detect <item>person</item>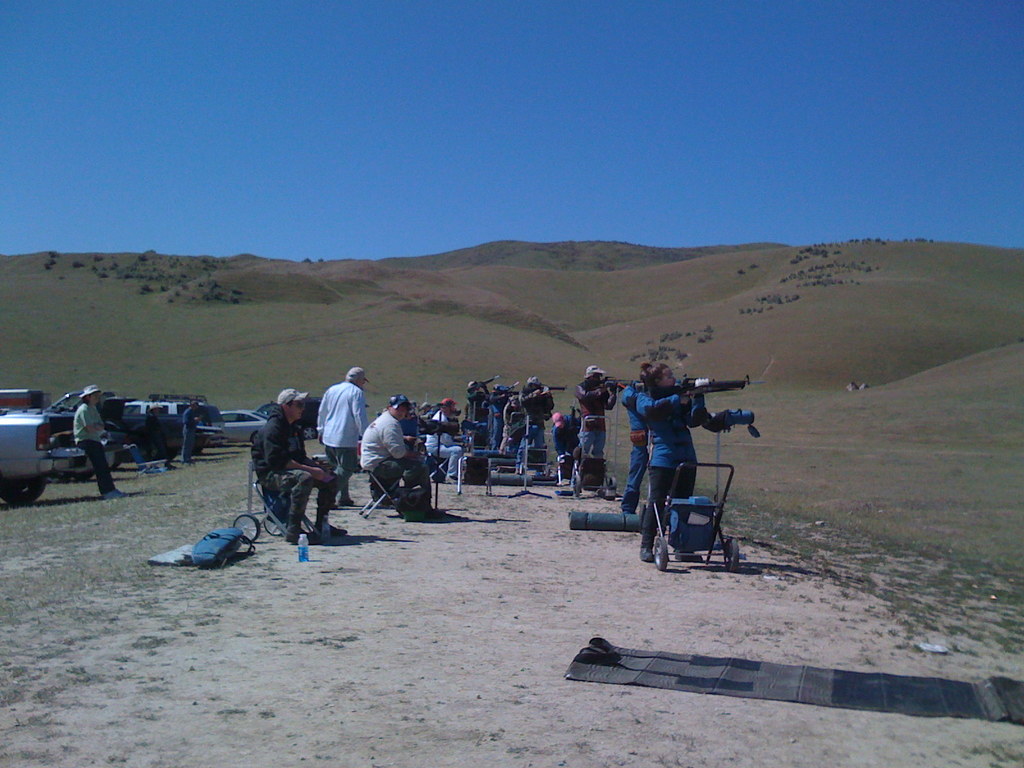
312/364/366/483
